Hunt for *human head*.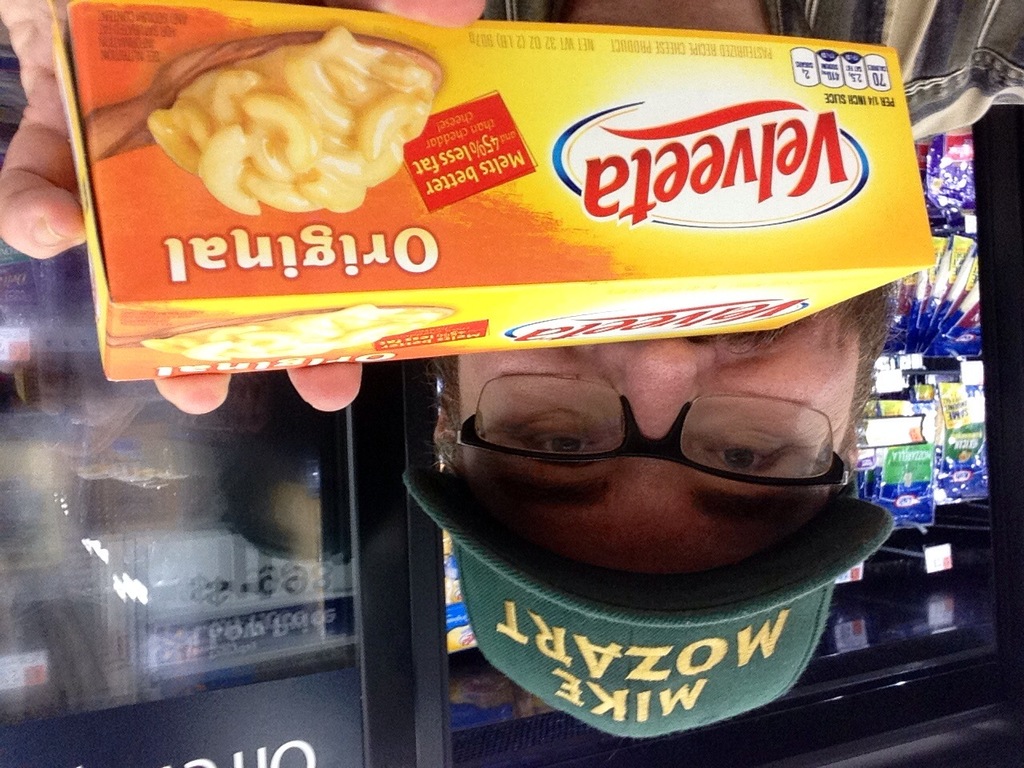
Hunted down at select_region(433, 279, 853, 674).
